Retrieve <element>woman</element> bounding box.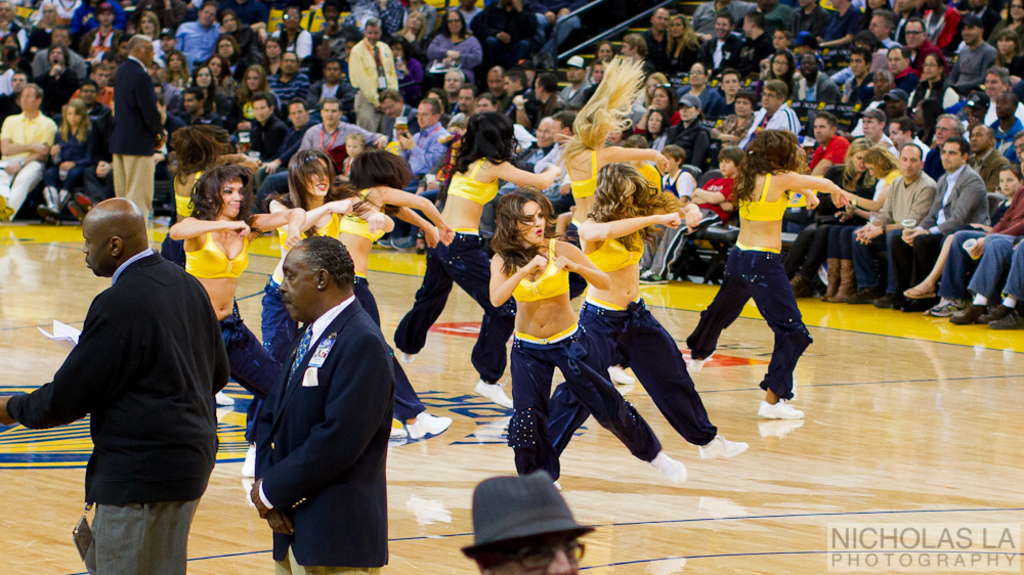
Bounding box: (208, 48, 246, 89).
